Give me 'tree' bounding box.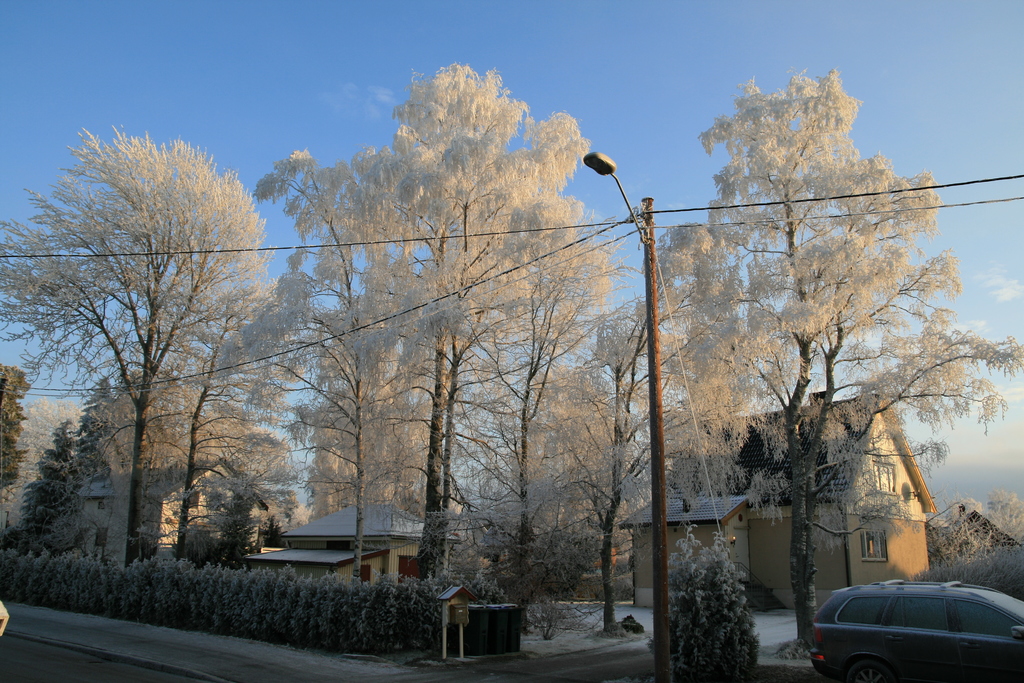
x1=617 y1=211 x2=805 y2=509.
